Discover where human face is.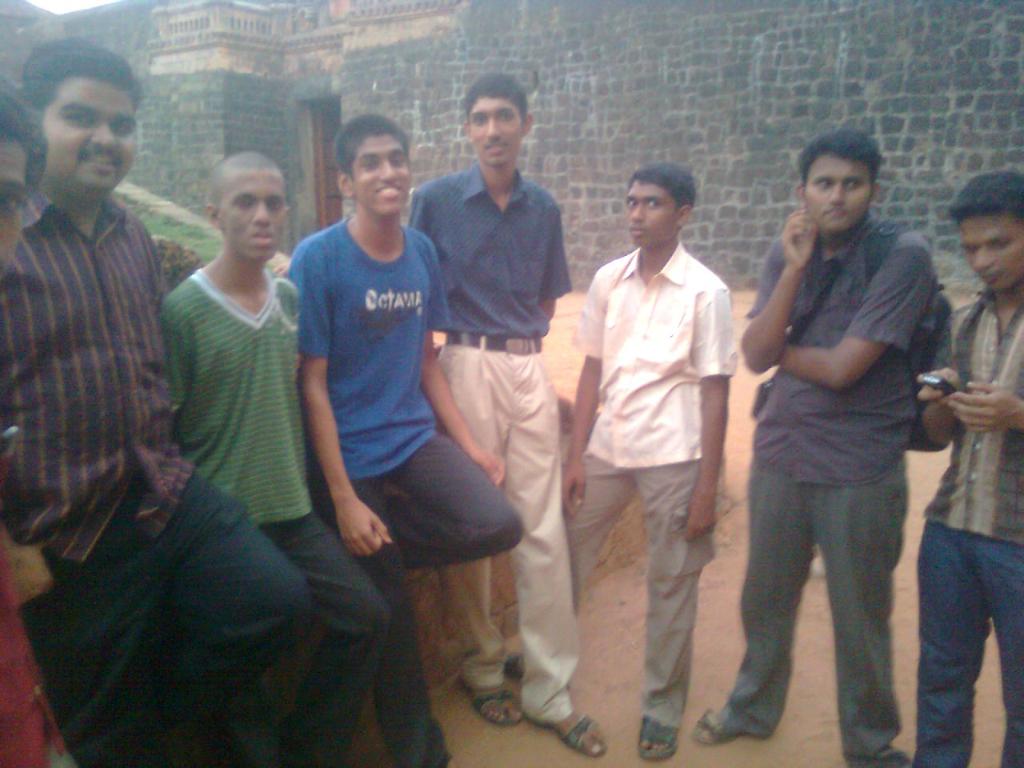
Discovered at detection(227, 168, 283, 258).
